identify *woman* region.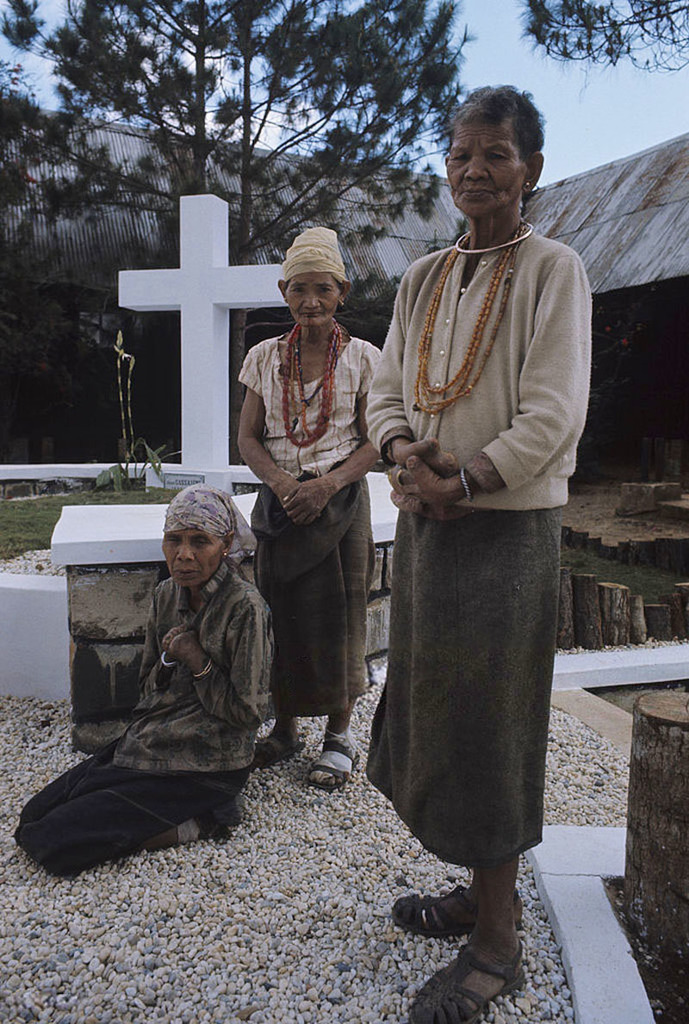
Region: [17,484,276,880].
